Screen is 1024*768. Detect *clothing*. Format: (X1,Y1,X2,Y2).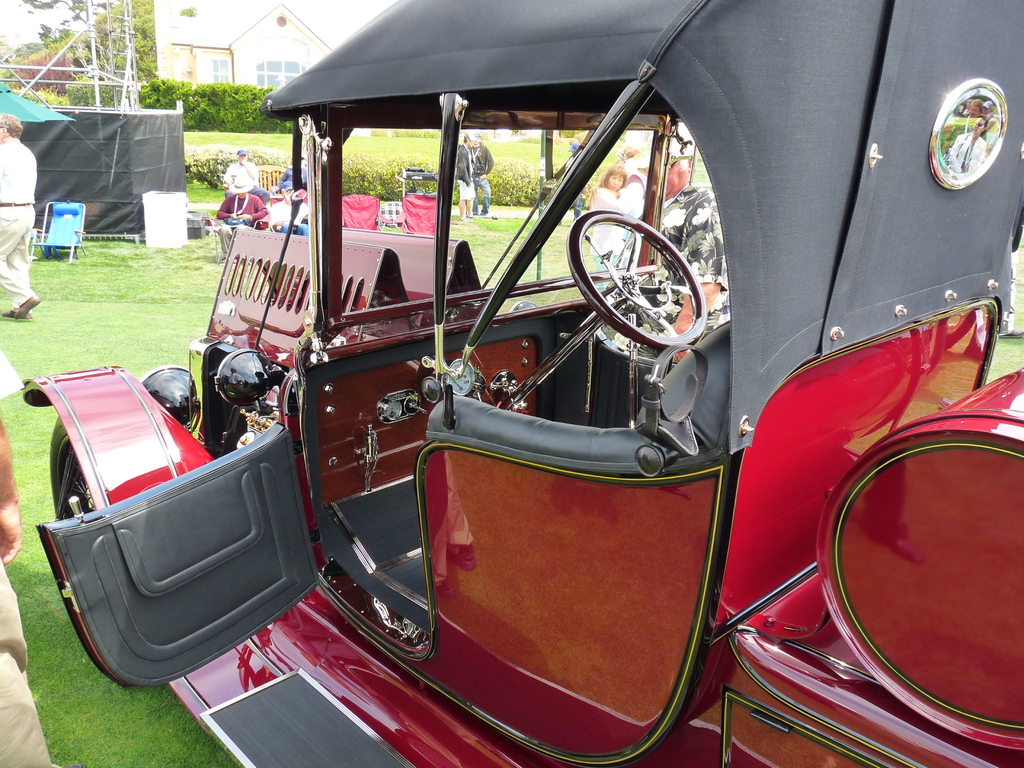
(227,164,265,200).
